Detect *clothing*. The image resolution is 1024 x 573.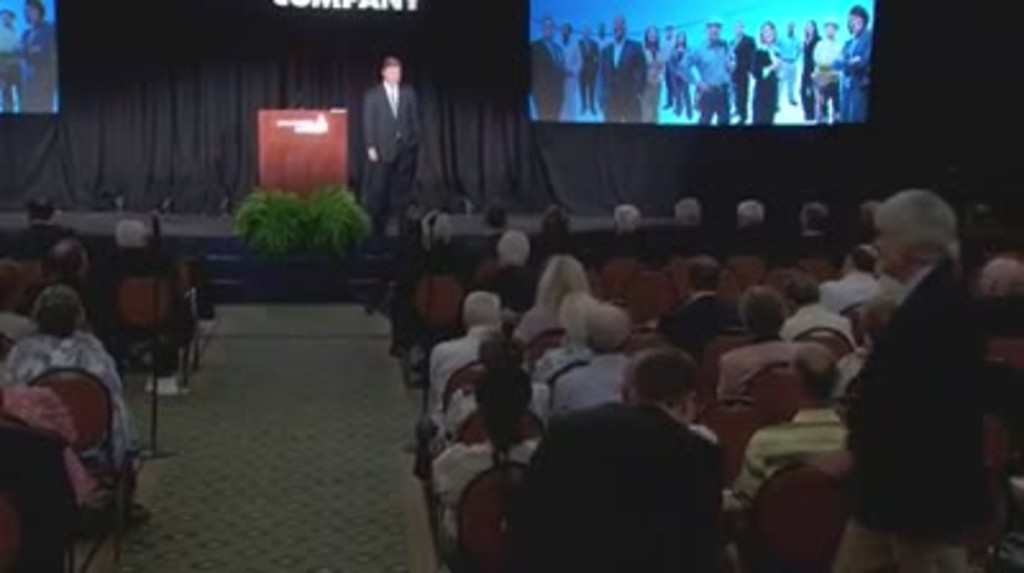
rect(425, 437, 545, 542).
